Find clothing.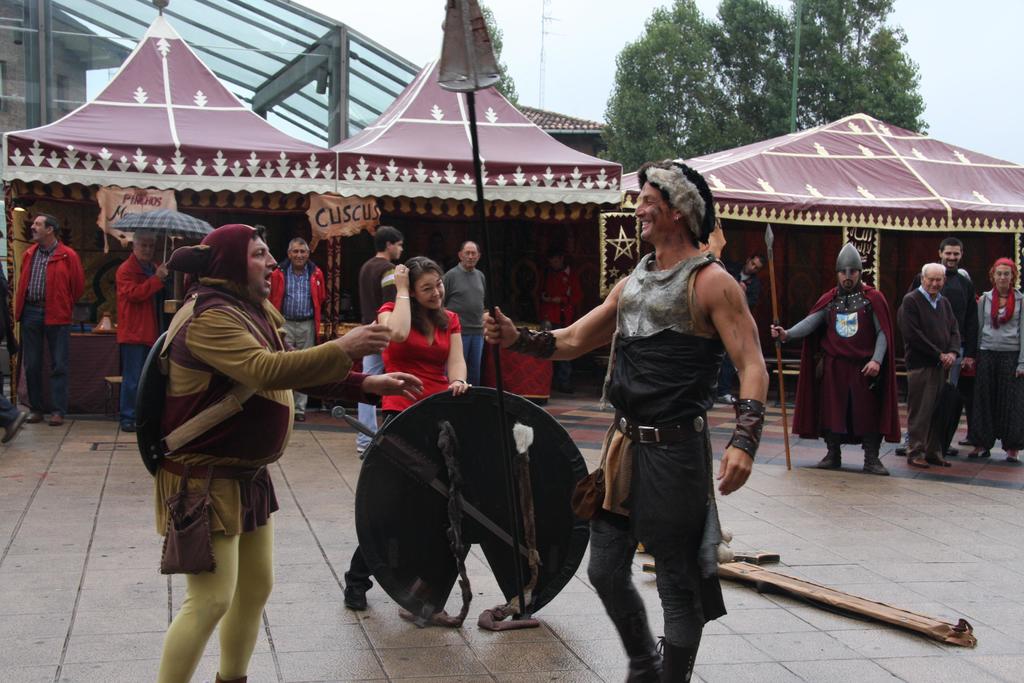
[left=936, top=267, right=979, bottom=449].
